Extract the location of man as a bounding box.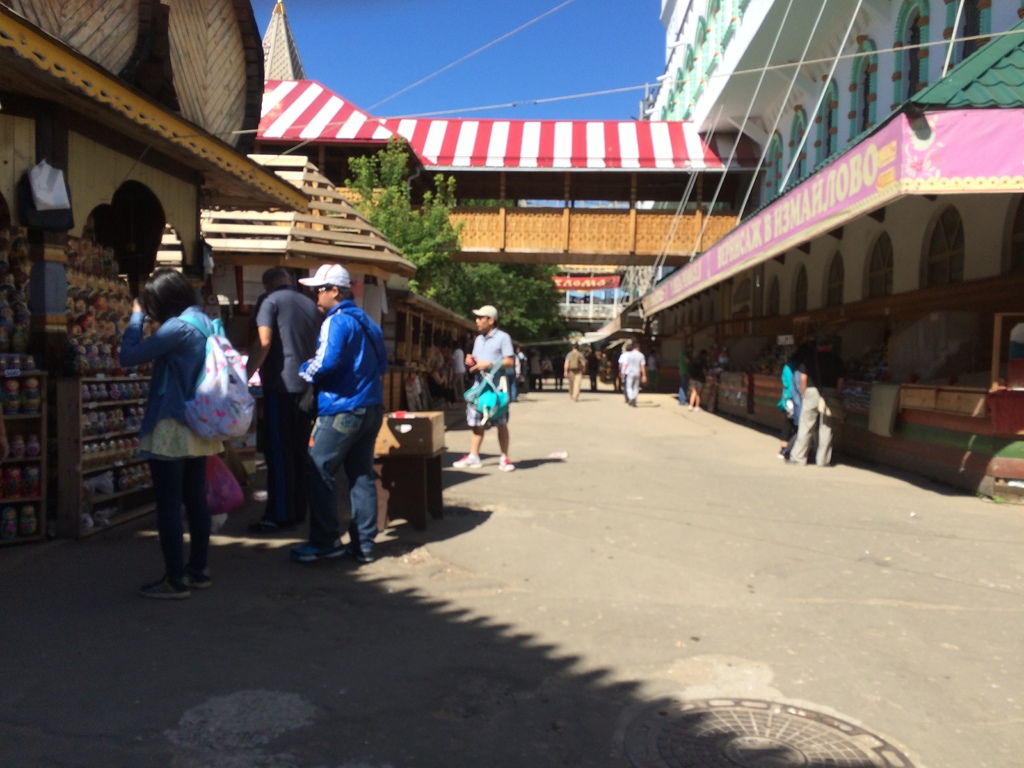
279/273/386/568.
